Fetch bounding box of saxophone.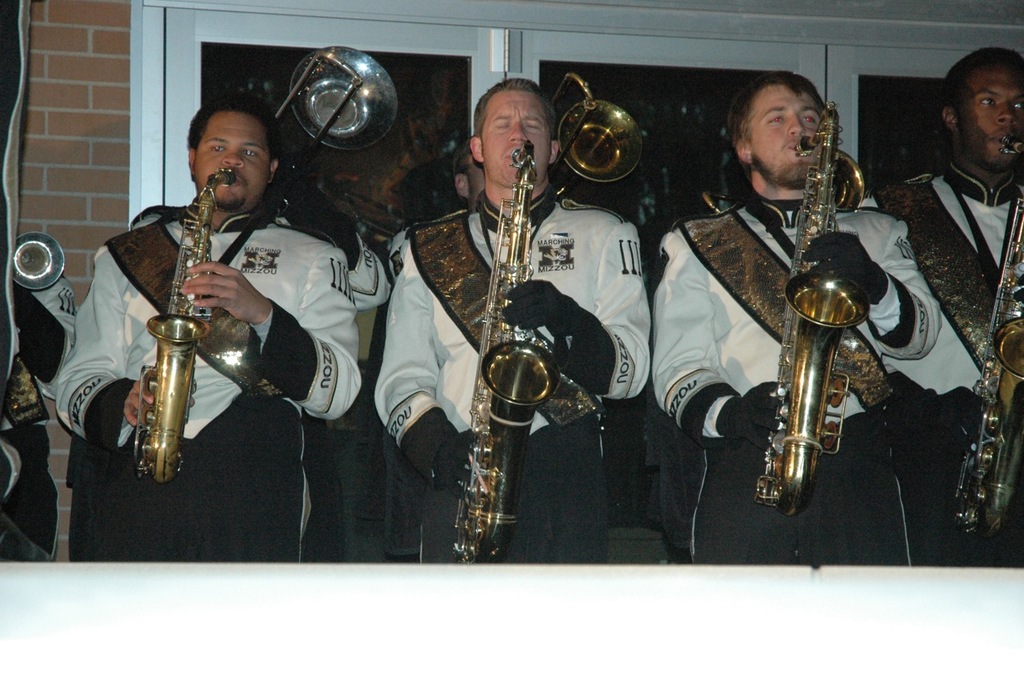
Bbox: Rect(750, 98, 874, 523).
